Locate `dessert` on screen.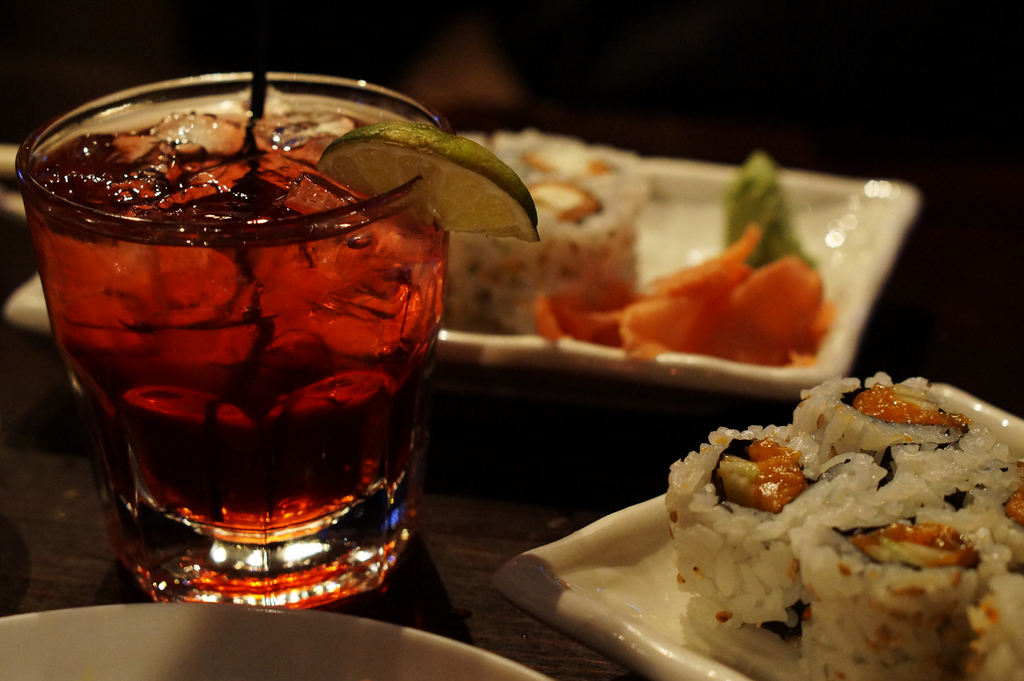
On screen at (x1=557, y1=165, x2=831, y2=366).
